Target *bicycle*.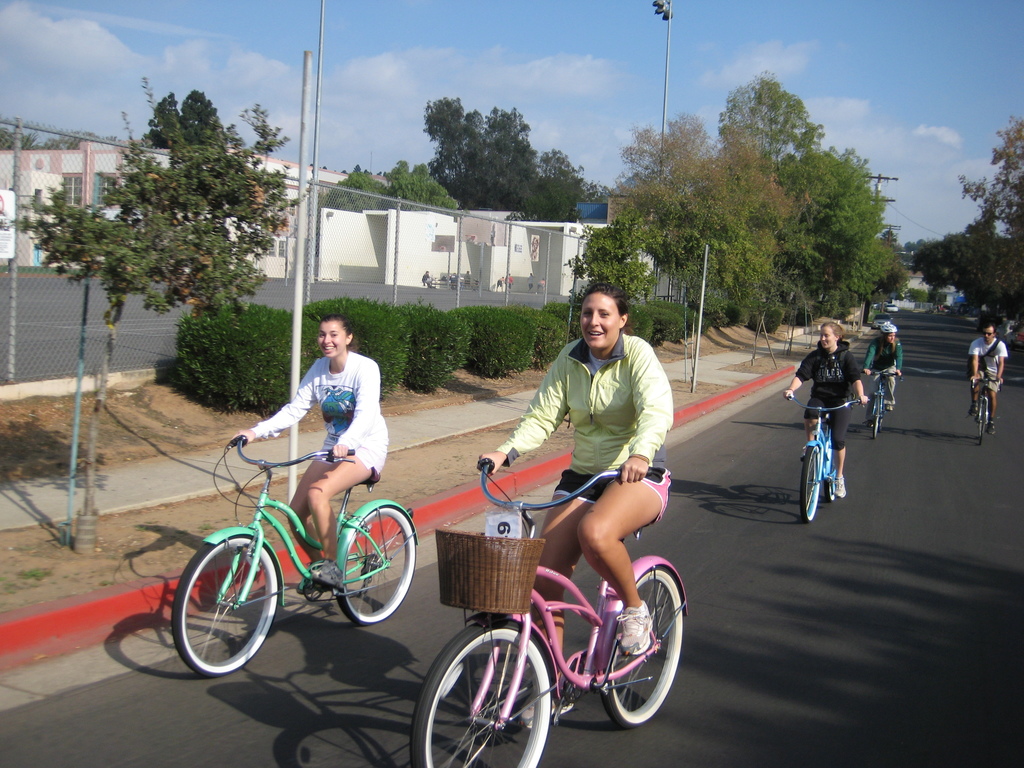
Target region: [left=173, top=437, right=420, bottom=680].
